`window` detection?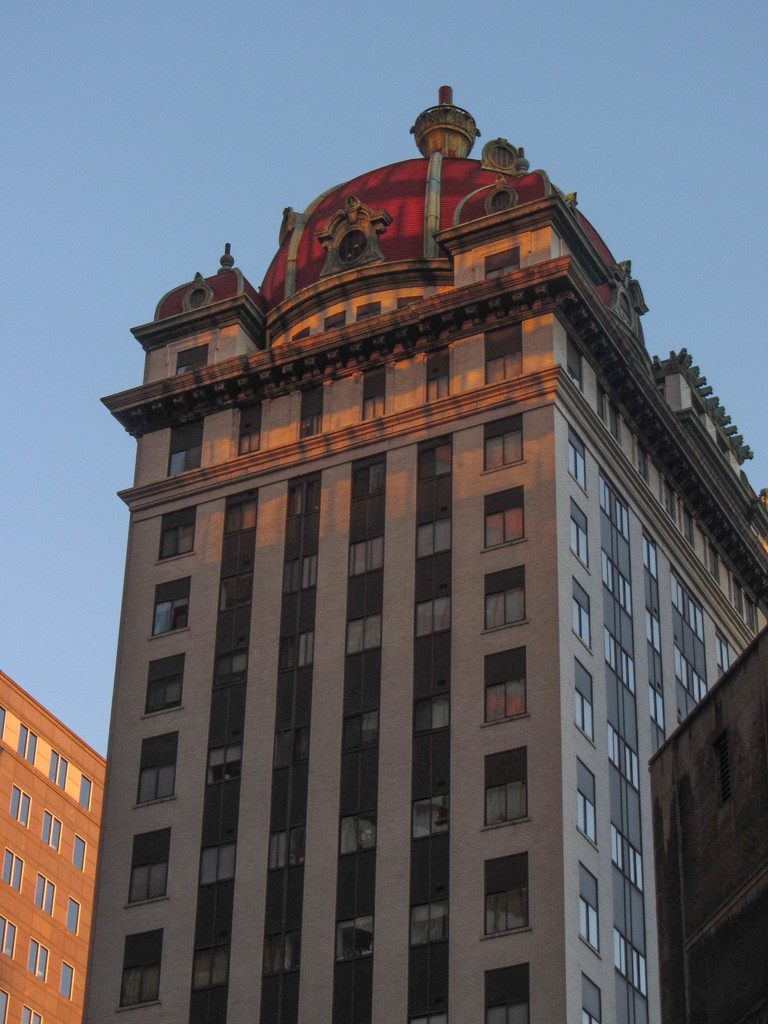
<bbox>61, 963, 76, 1003</bbox>
